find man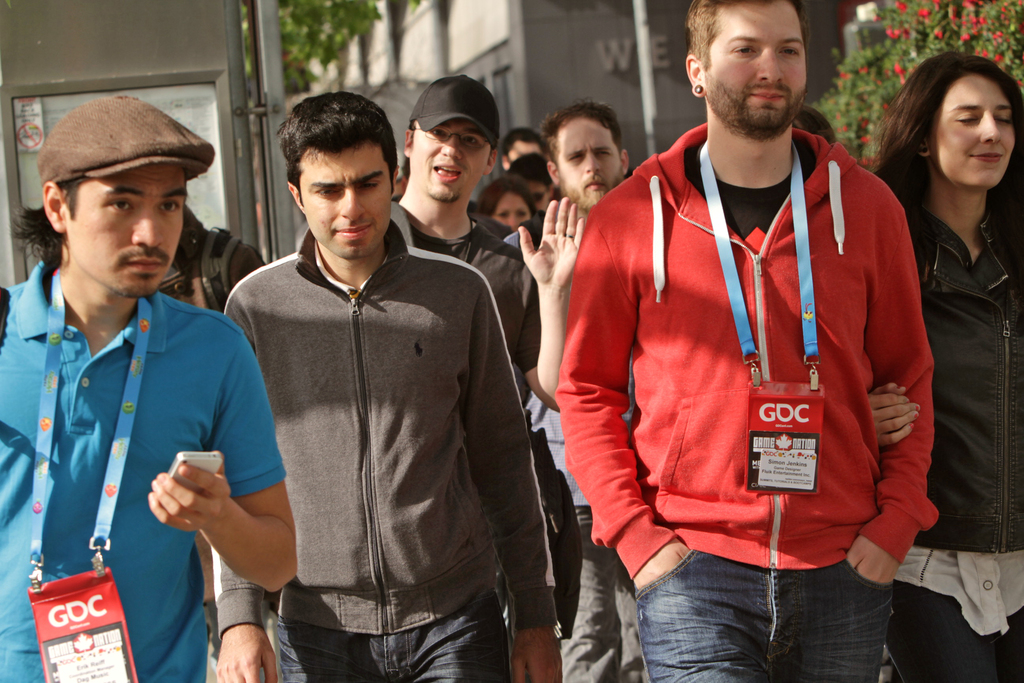
x1=390, y1=78, x2=588, y2=432
